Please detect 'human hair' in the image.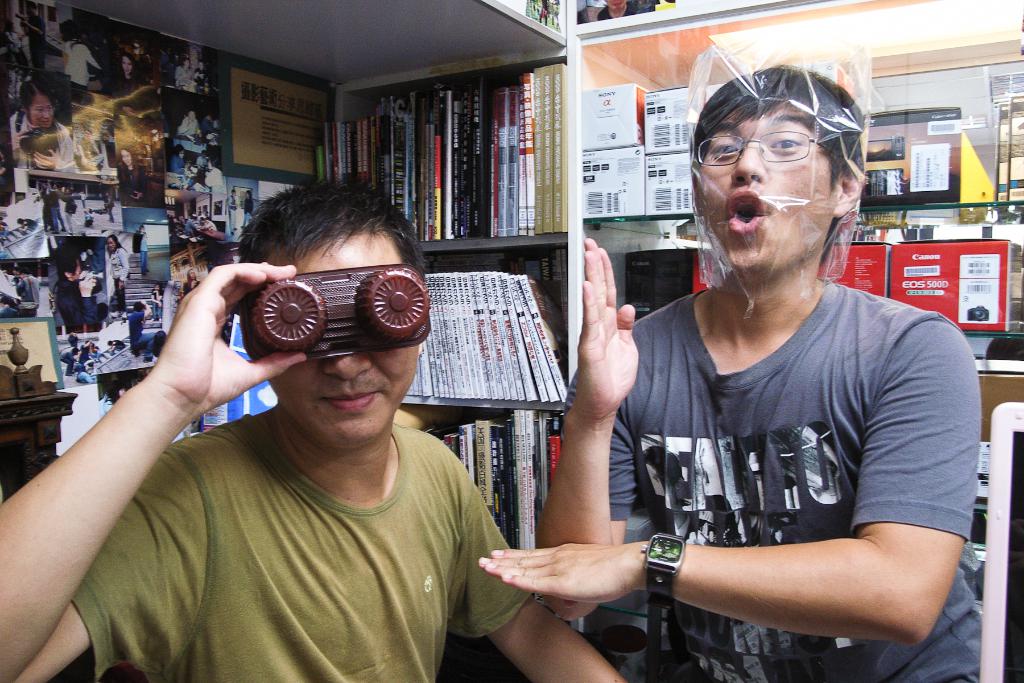
x1=13, y1=266, x2=22, y2=274.
